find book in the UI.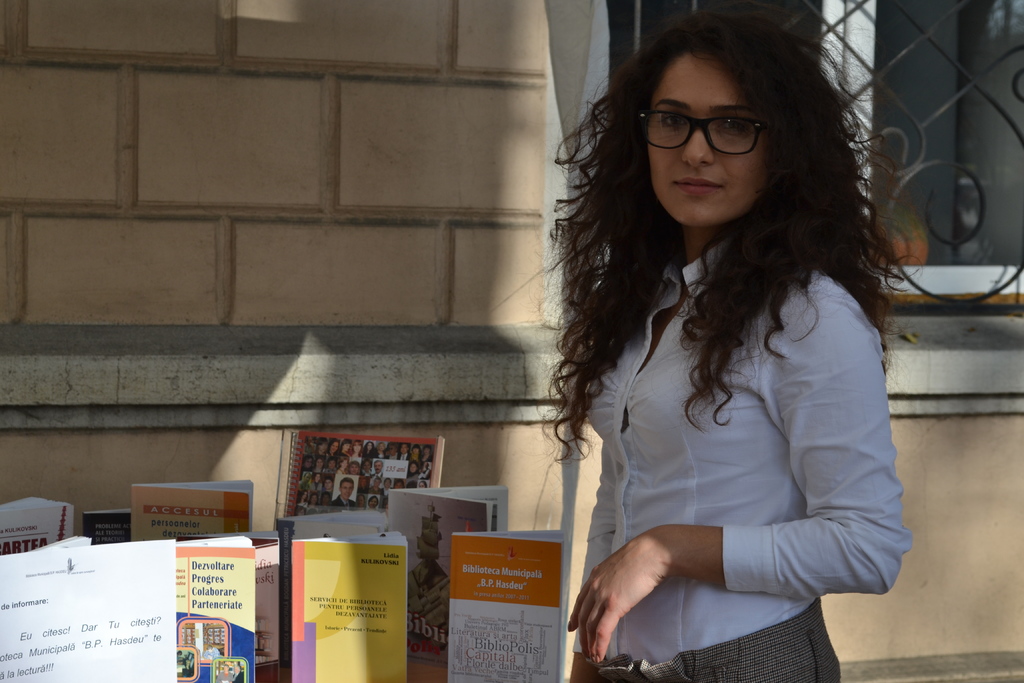
UI element at {"left": 271, "top": 424, "right": 454, "bottom": 522}.
